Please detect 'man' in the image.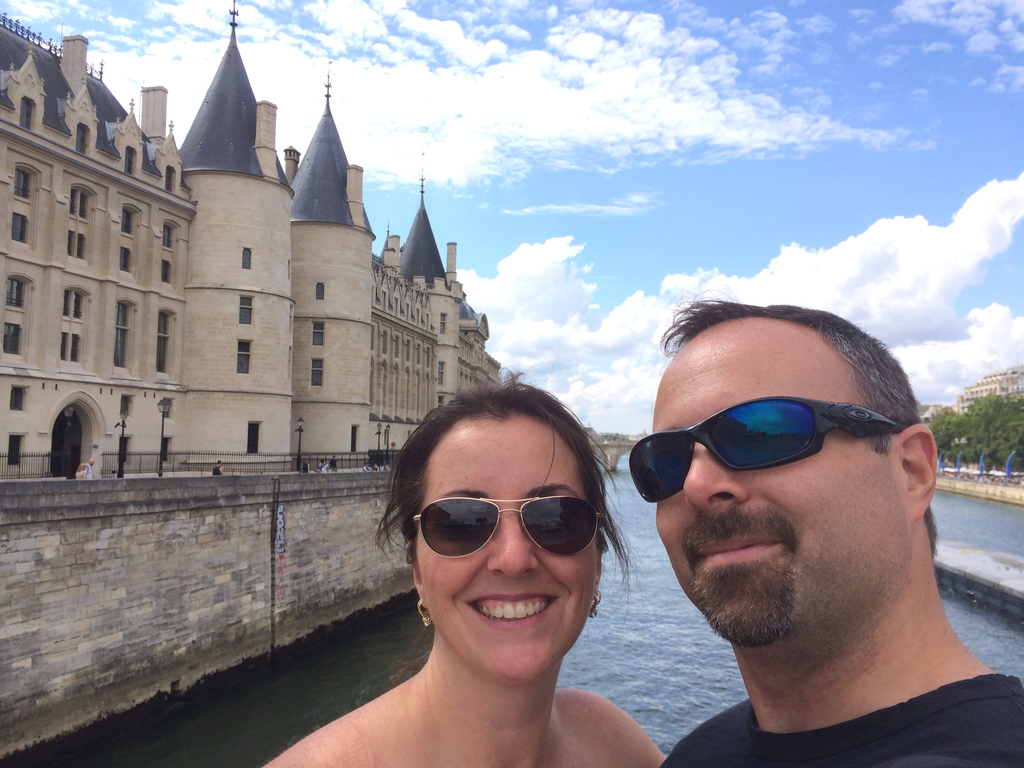
(564, 323, 1017, 762).
